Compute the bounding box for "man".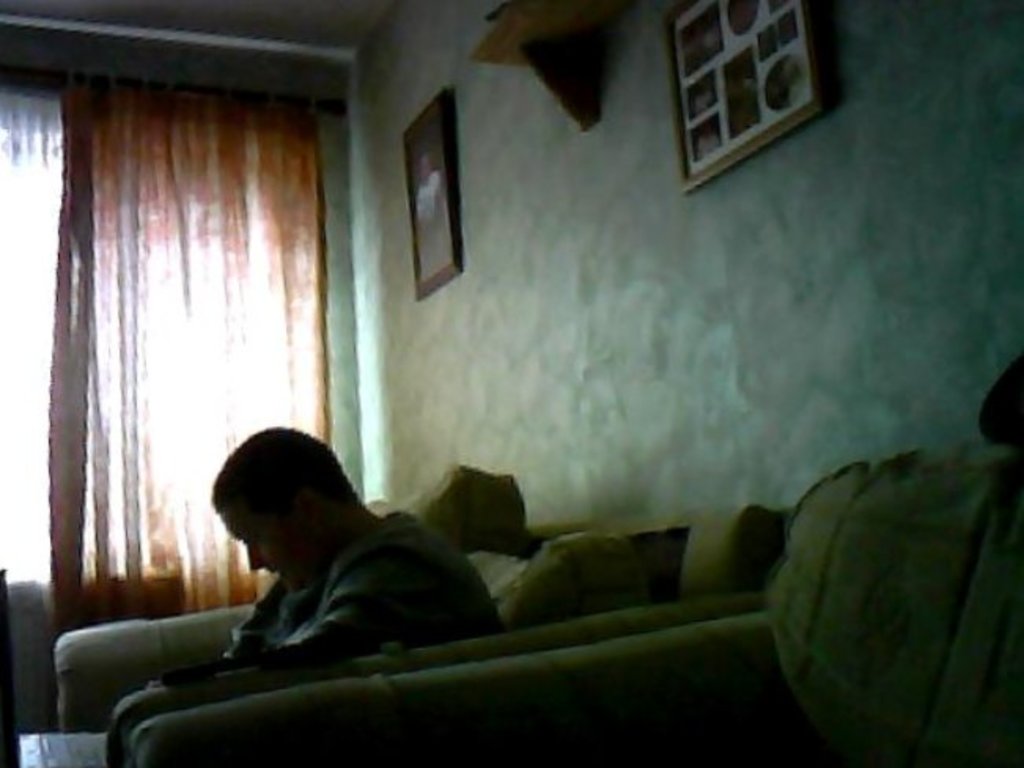
crop(118, 436, 519, 707).
